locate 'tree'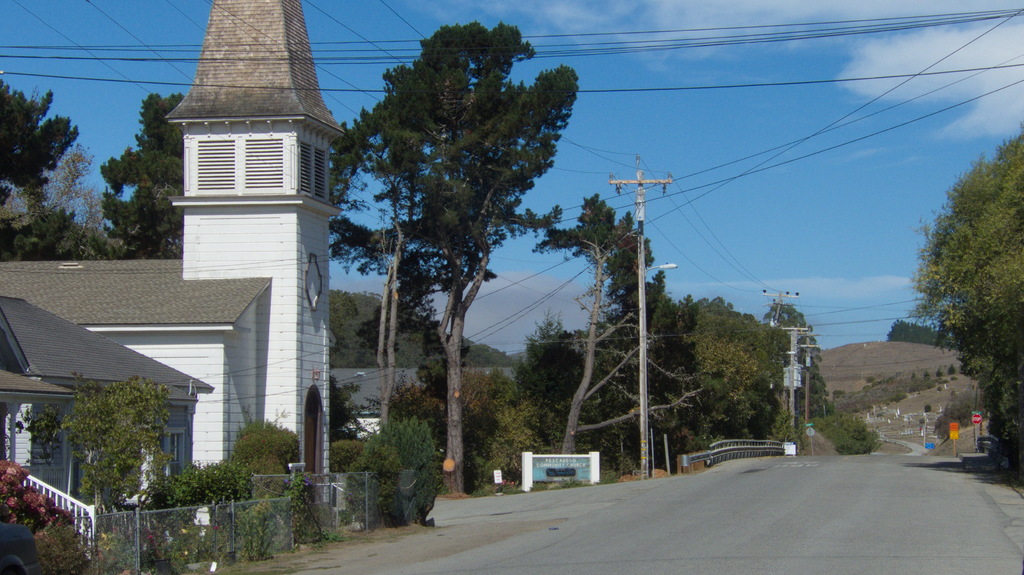
{"x1": 687, "y1": 313, "x2": 751, "y2": 455}
